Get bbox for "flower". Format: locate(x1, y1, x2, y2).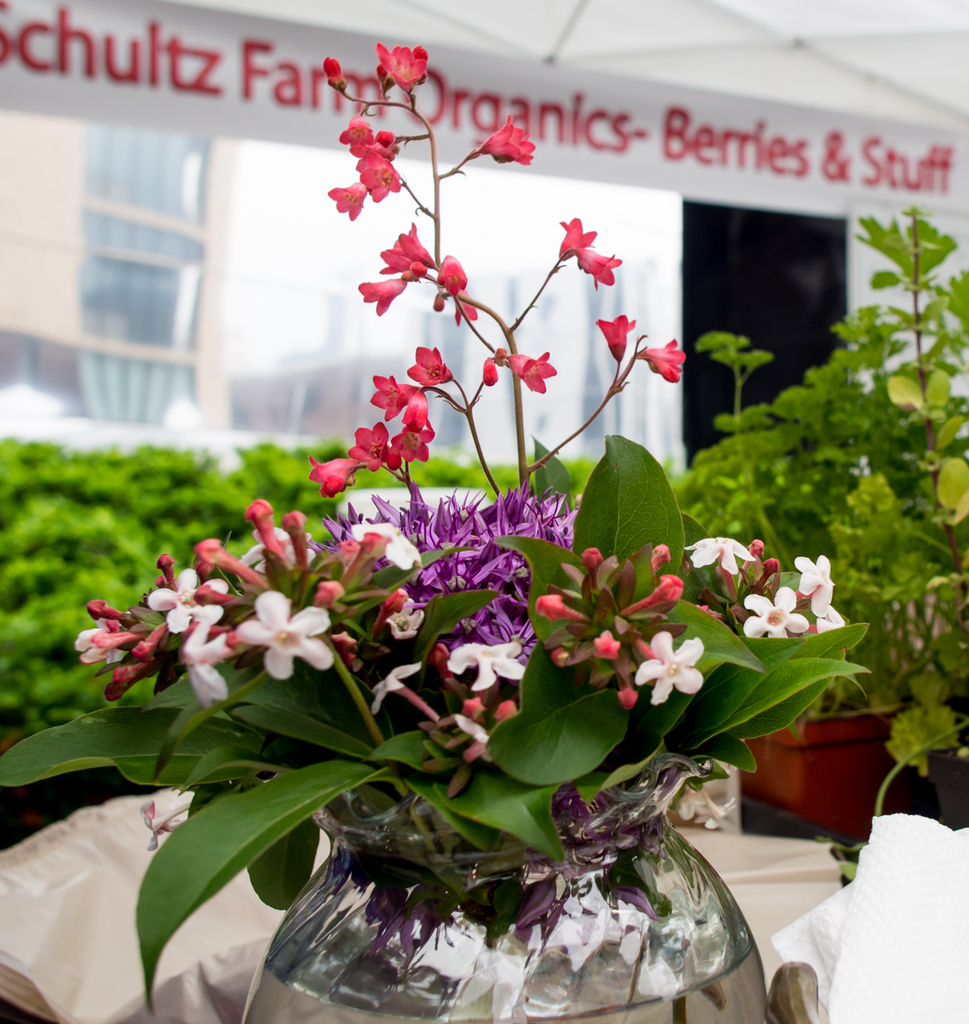
locate(351, 418, 390, 469).
